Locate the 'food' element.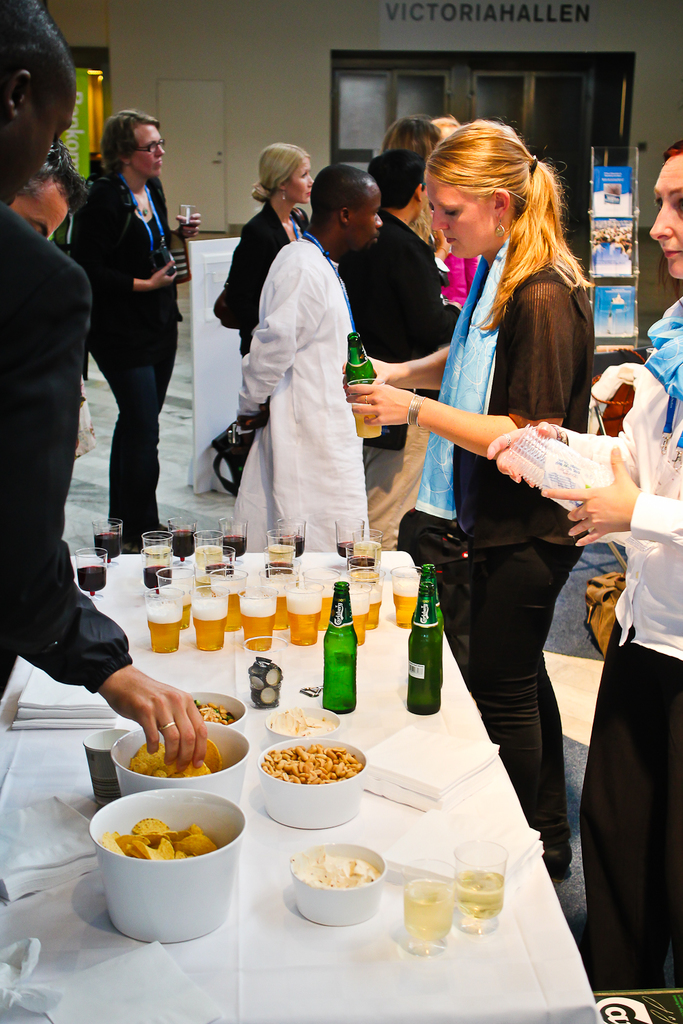
Element bbox: locate(266, 709, 335, 734).
